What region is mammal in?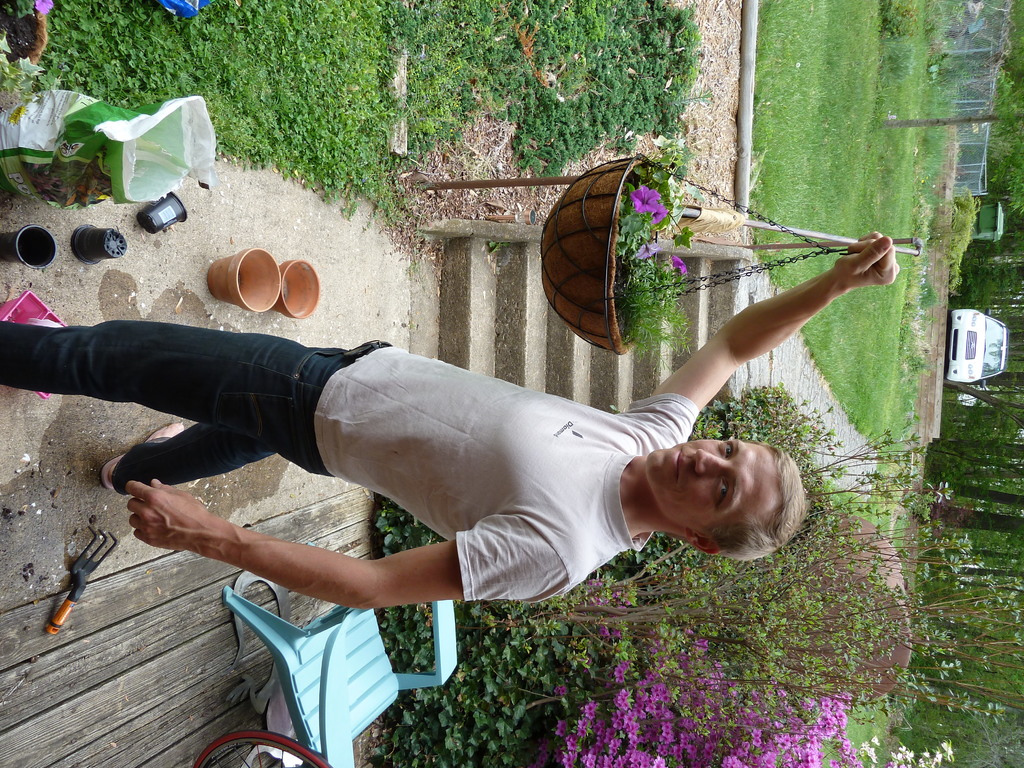
<box>107,196,931,662</box>.
